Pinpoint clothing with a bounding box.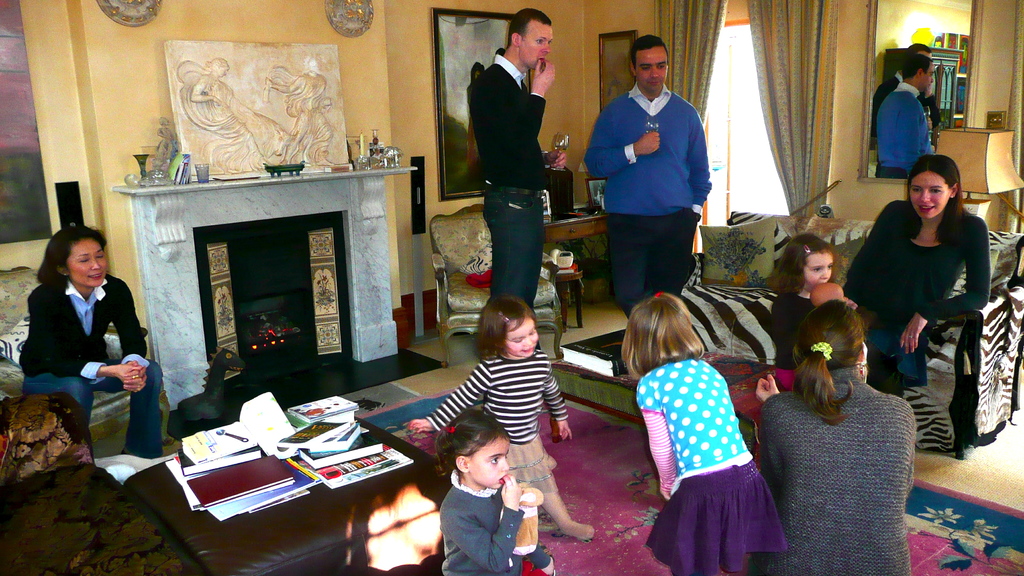
detection(424, 346, 566, 498).
